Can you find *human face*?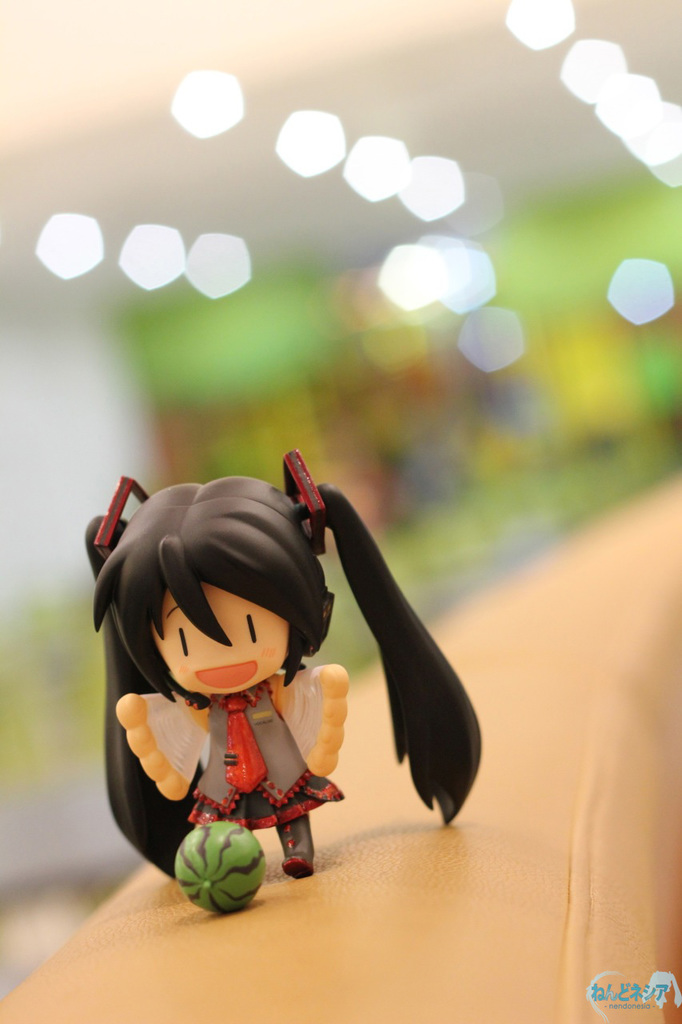
Yes, bounding box: box=[150, 582, 291, 694].
